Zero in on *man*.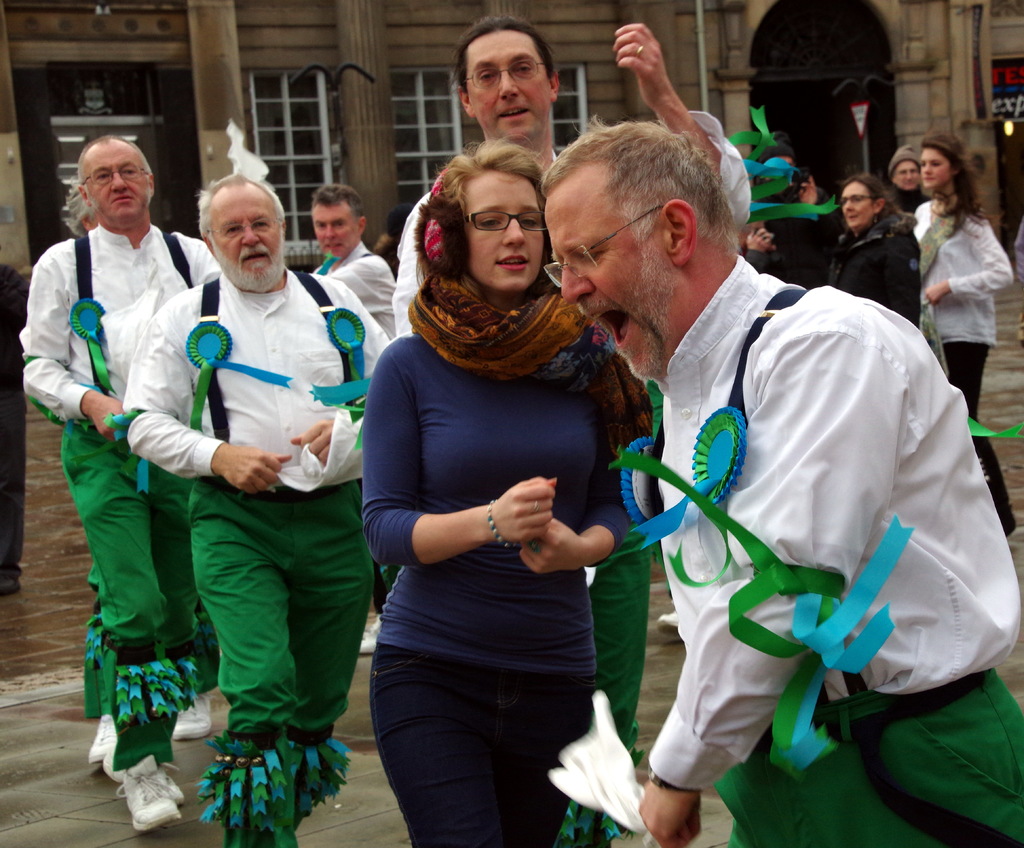
Zeroed in: 116 173 396 847.
